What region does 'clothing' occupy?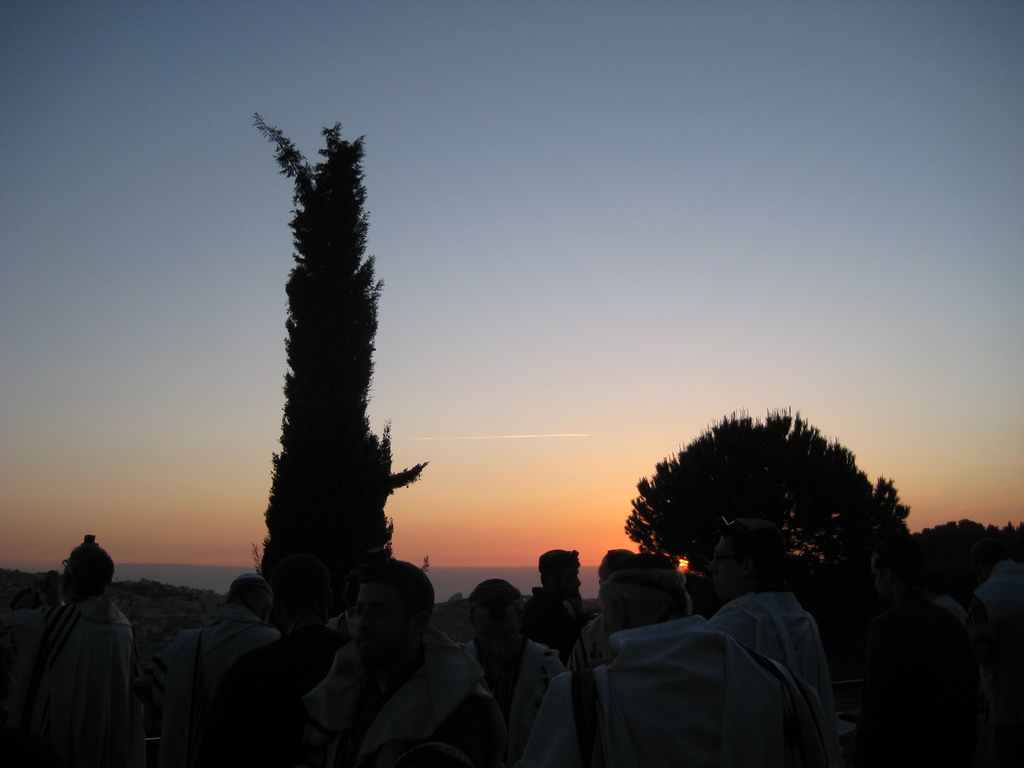
l=13, t=605, r=136, b=701.
